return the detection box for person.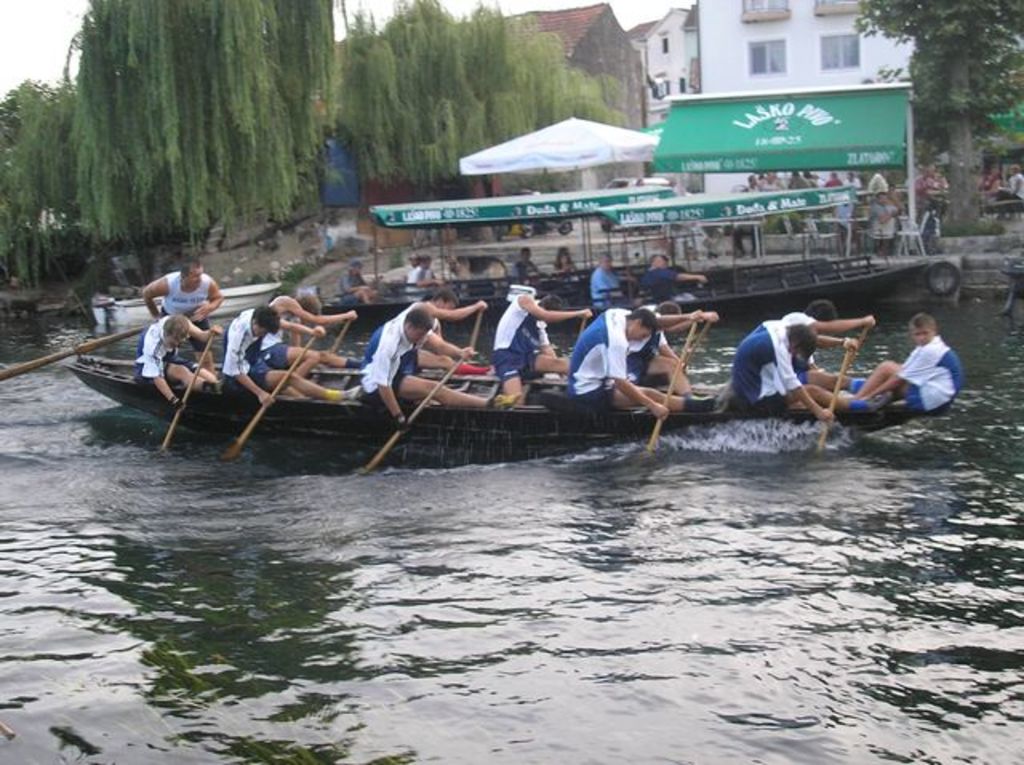
(left=750, top=221, right=757, bottom=259).
